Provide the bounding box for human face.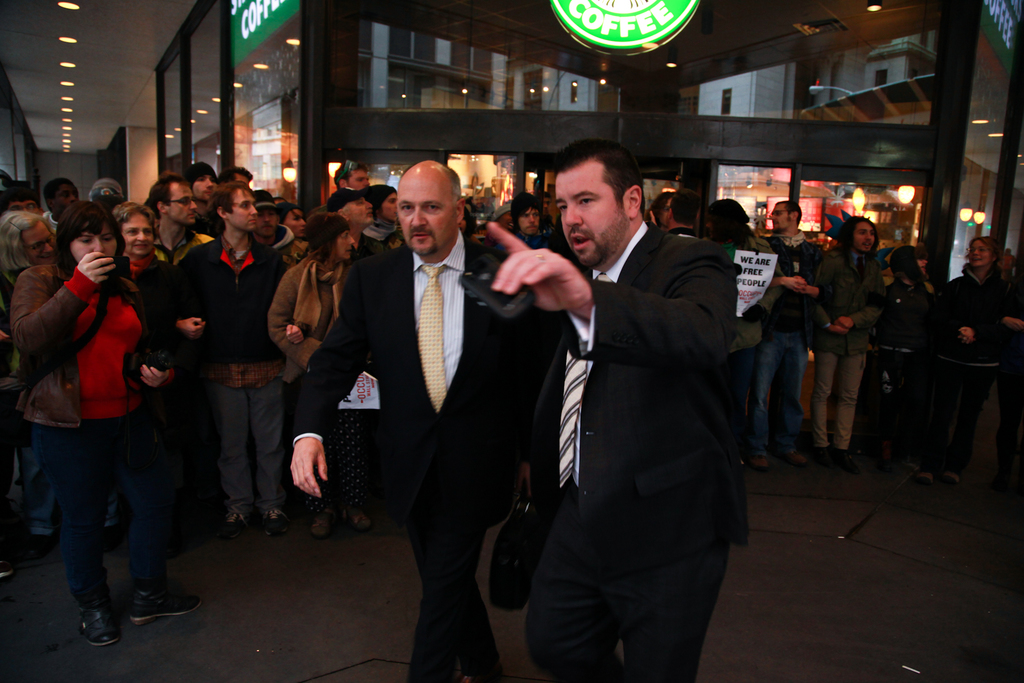
383/193/395/222.
